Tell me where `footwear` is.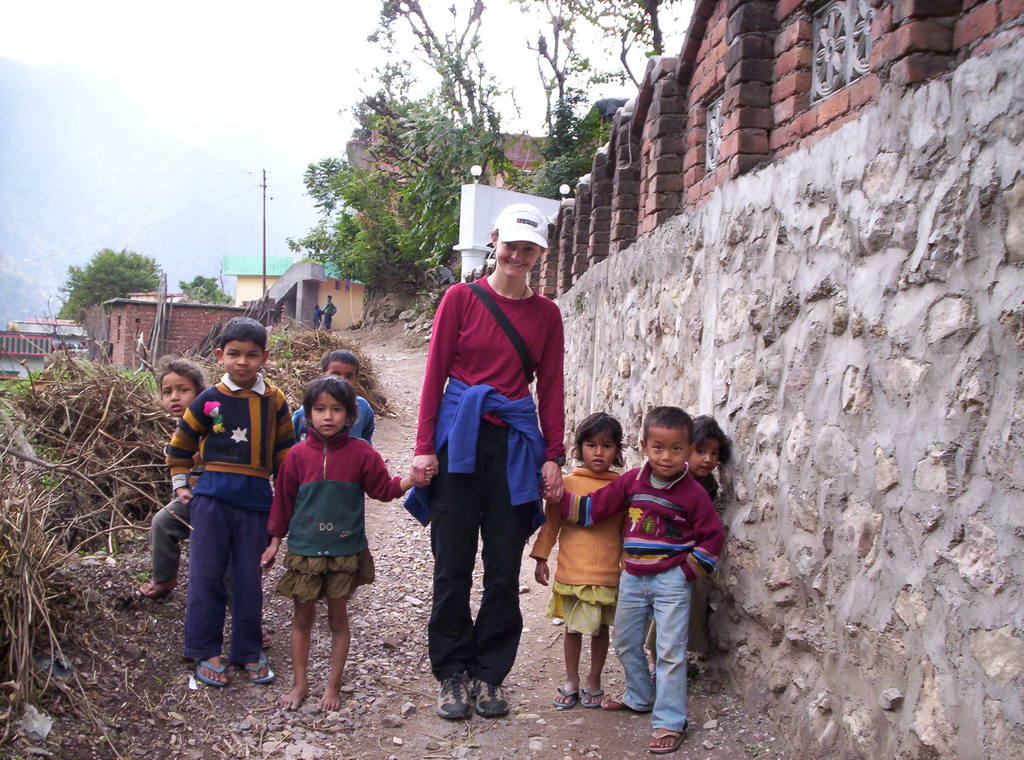
`footwear` is at 584 687 600 708.
